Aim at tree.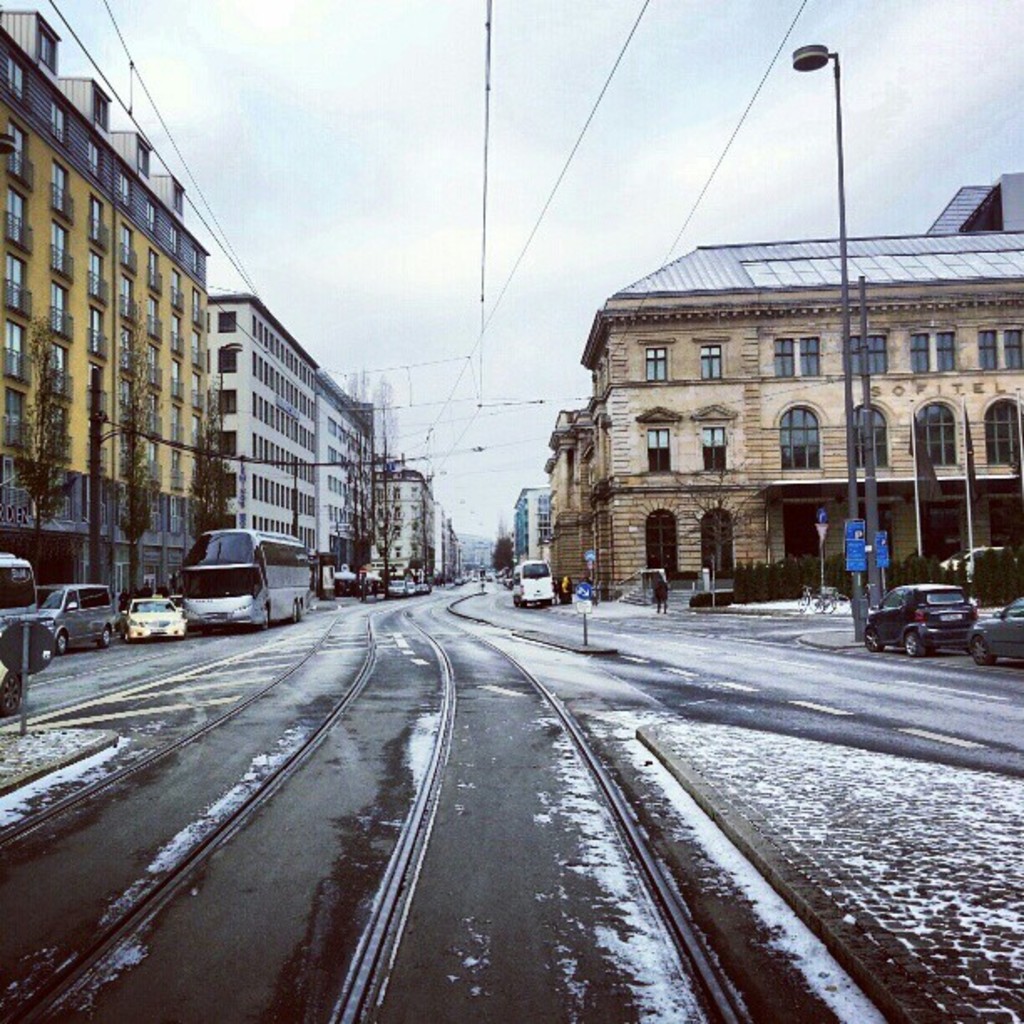
Aimed at bbox=(1006, 440, 1022, 592).
